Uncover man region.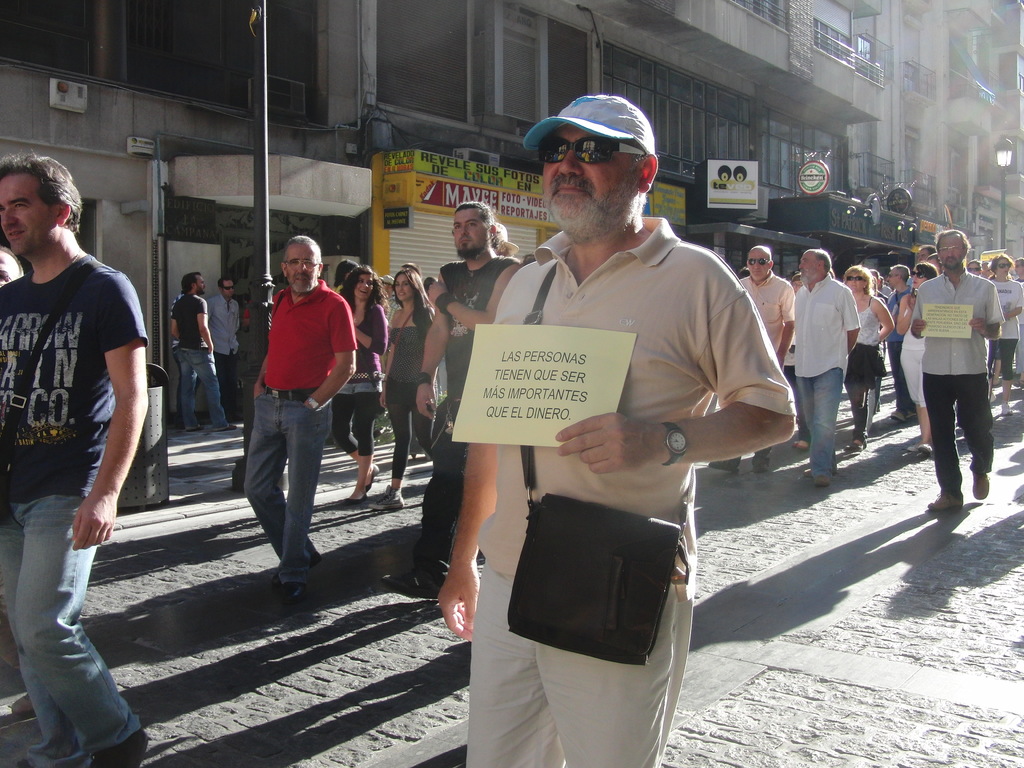
Uncovered: crop(0, 151, 150, 767).
